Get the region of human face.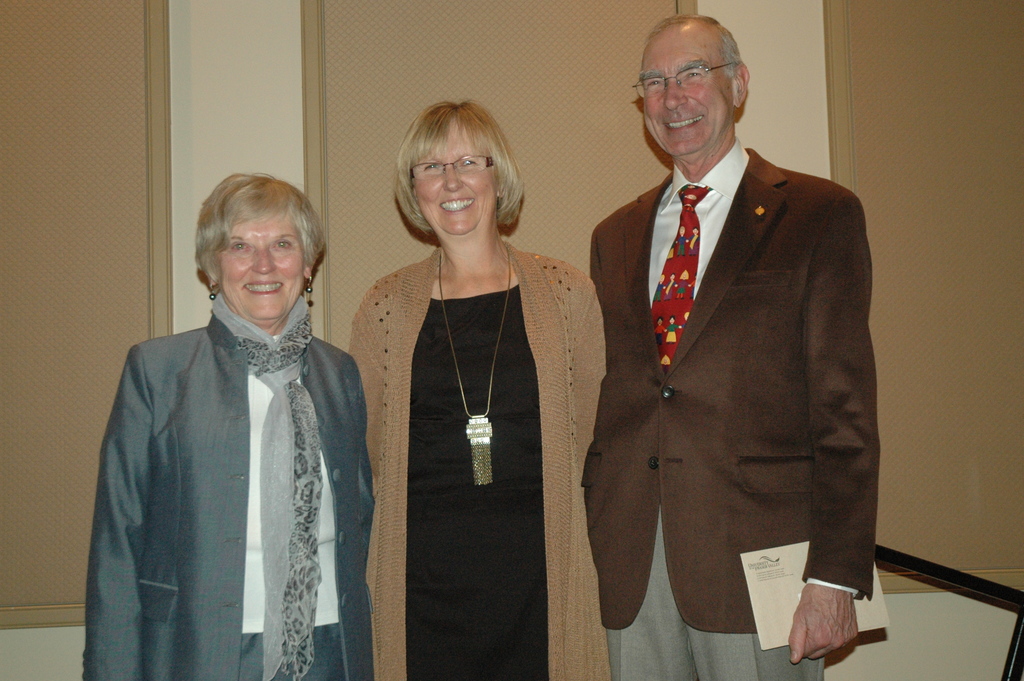
Rect(642, 36, 740, 149).
